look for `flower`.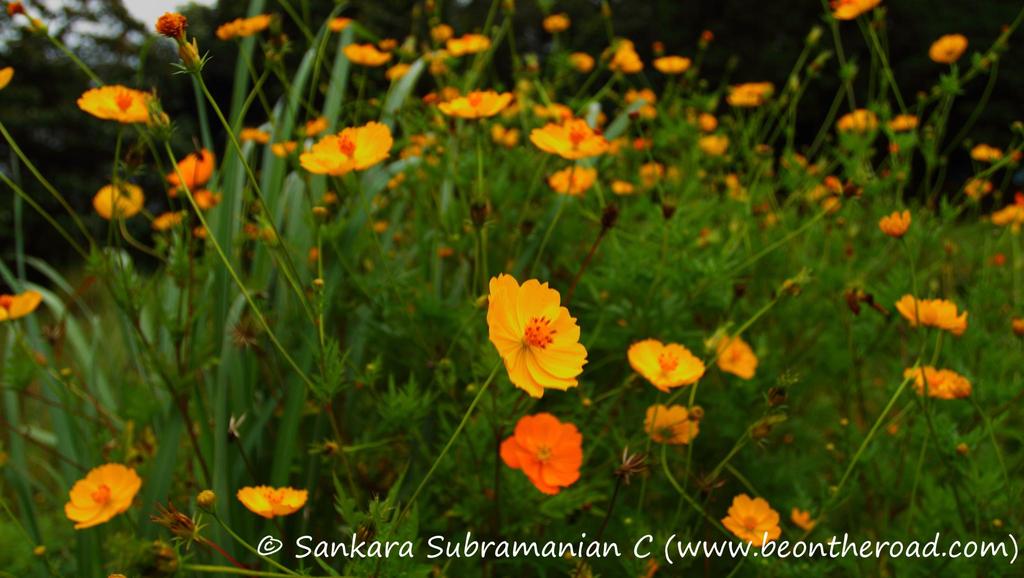
Found: <bbox>730, 89, 773, 115</bbox>.
